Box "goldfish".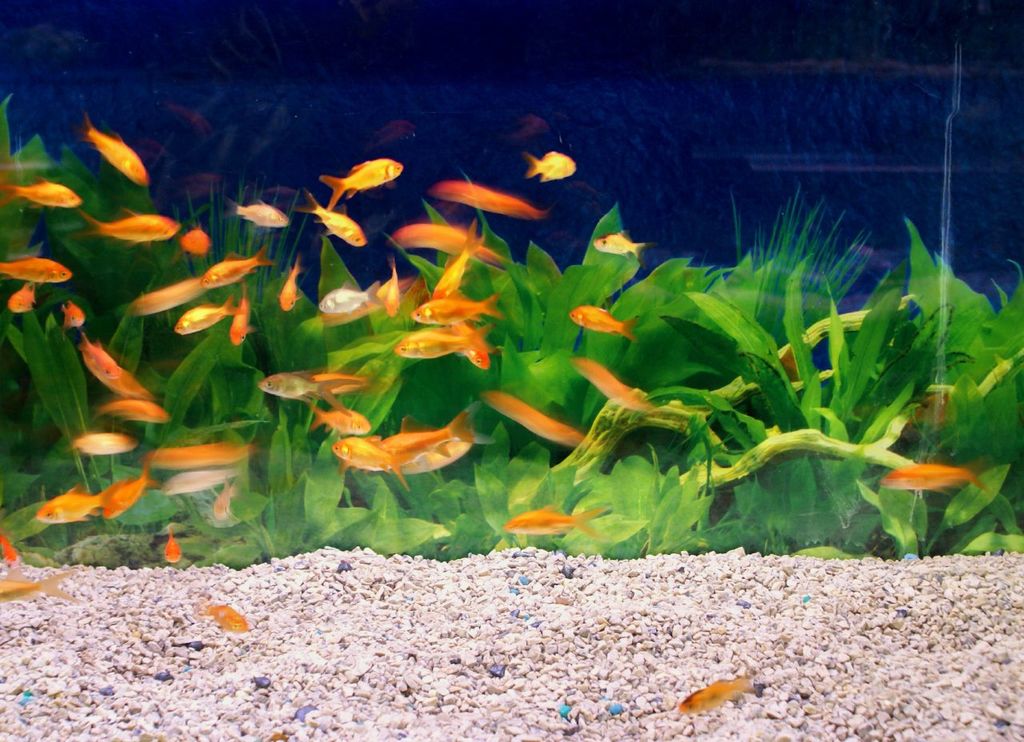
l=4, t=280, r=36, b=316.
